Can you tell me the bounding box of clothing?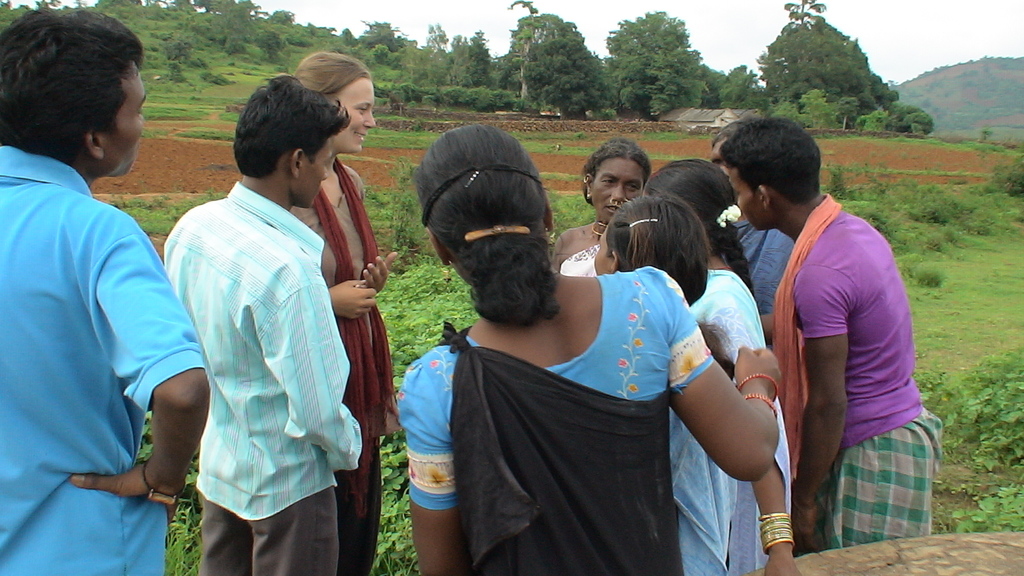
{"x1": 725, "y1": 216, "x2": 796, "y2": 313}.
